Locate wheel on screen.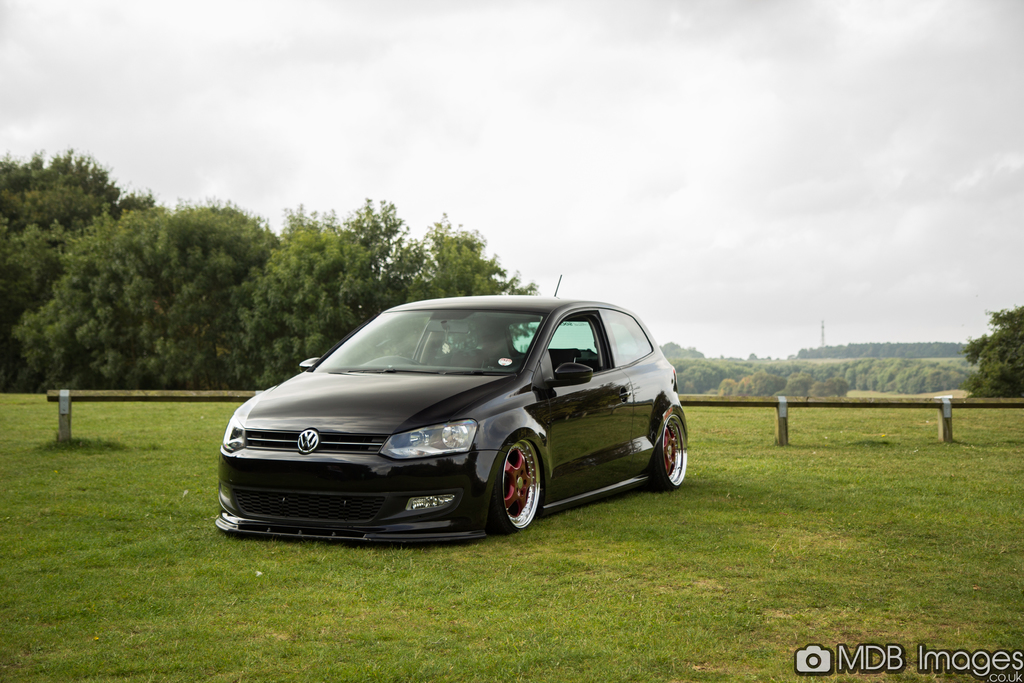
On screen at region(486, 436, 557, 539).
